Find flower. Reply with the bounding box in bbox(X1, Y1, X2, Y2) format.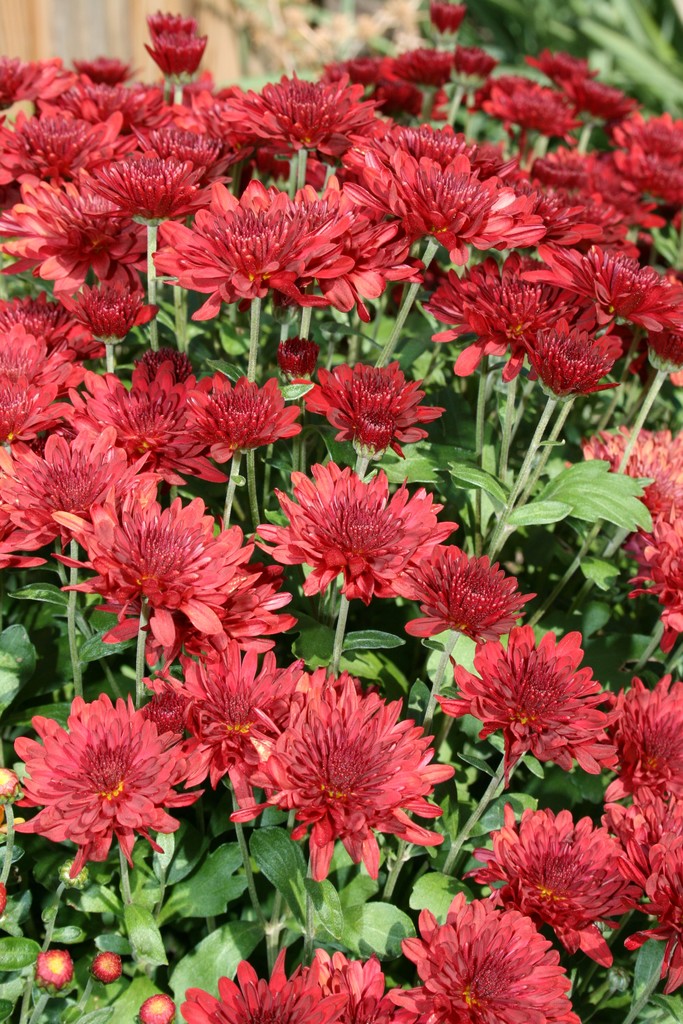
bbox(58, 356, 226, 483).
